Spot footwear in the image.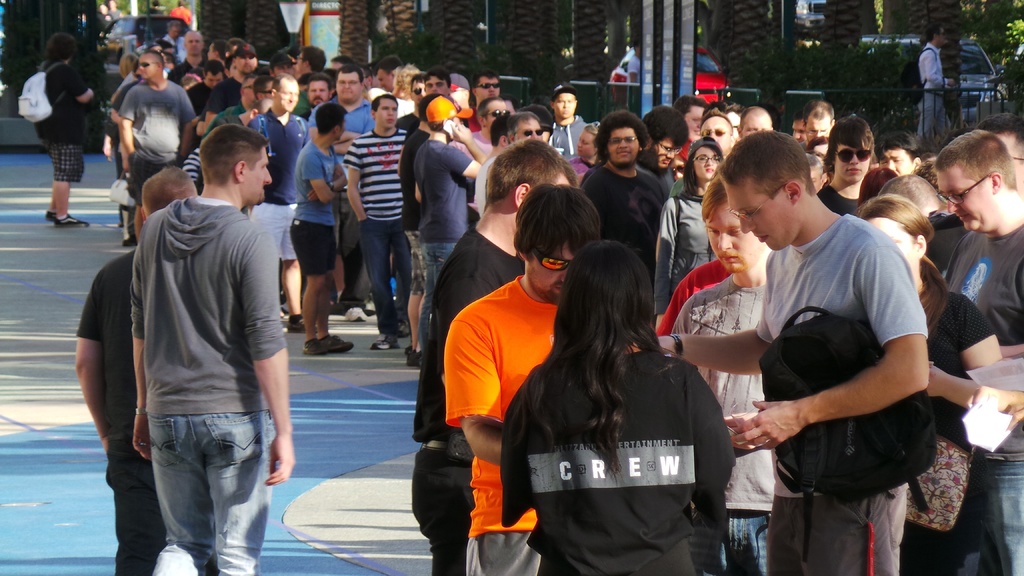
footwear found at 287:319:316:332.
